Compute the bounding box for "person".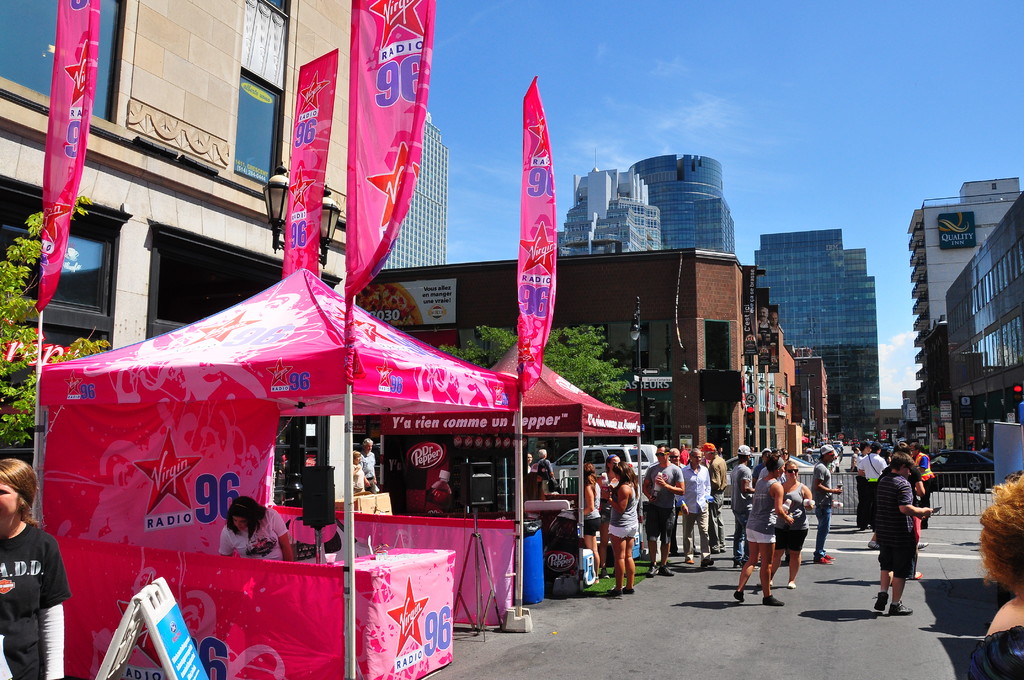
[358, 437, 375, 492].
